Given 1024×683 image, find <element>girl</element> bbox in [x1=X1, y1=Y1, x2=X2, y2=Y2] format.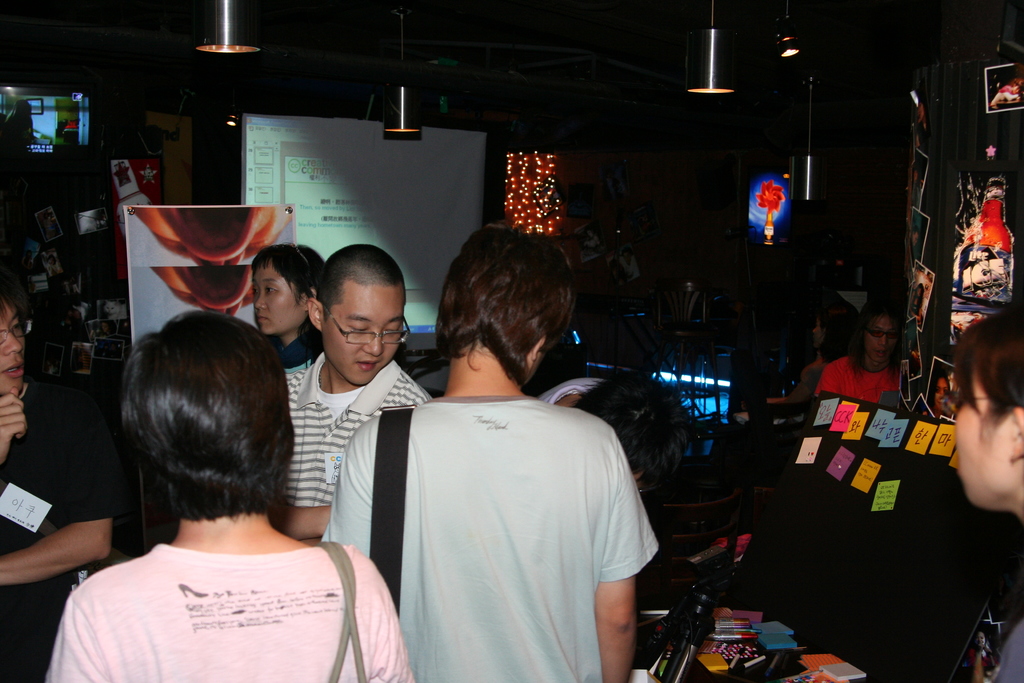
[x1=940, y1=308, x2=1023, y2=682].
